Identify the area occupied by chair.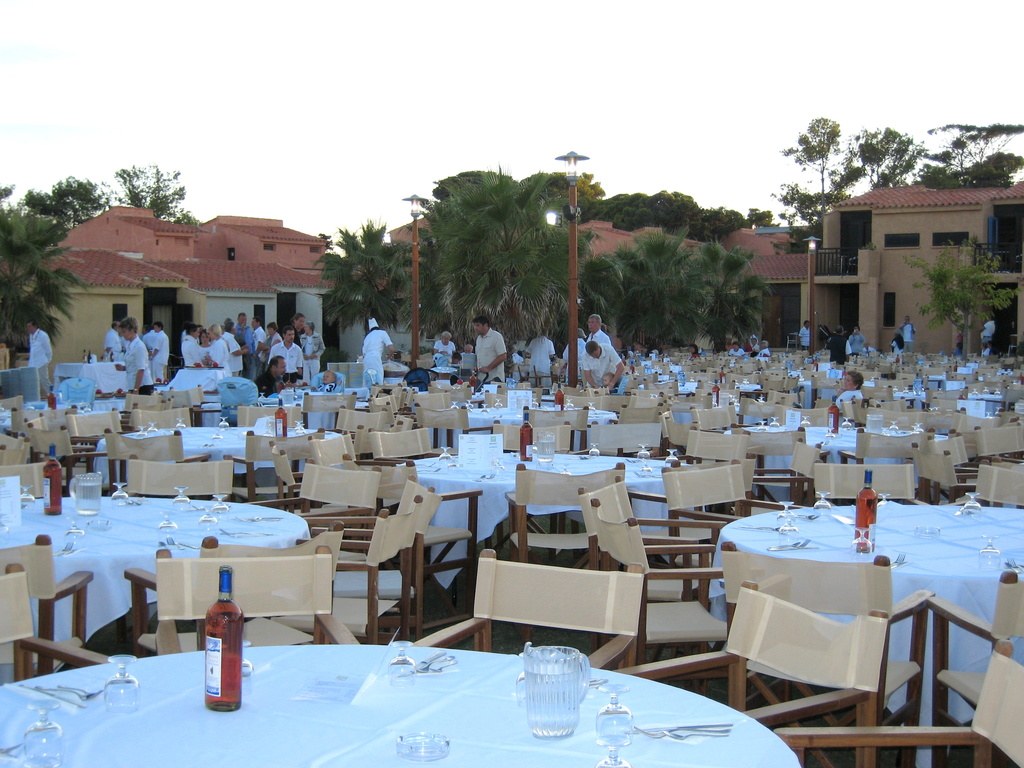
Area: {"x1": 916, "y1": 431, "x2": 968, "y2": 493}.
